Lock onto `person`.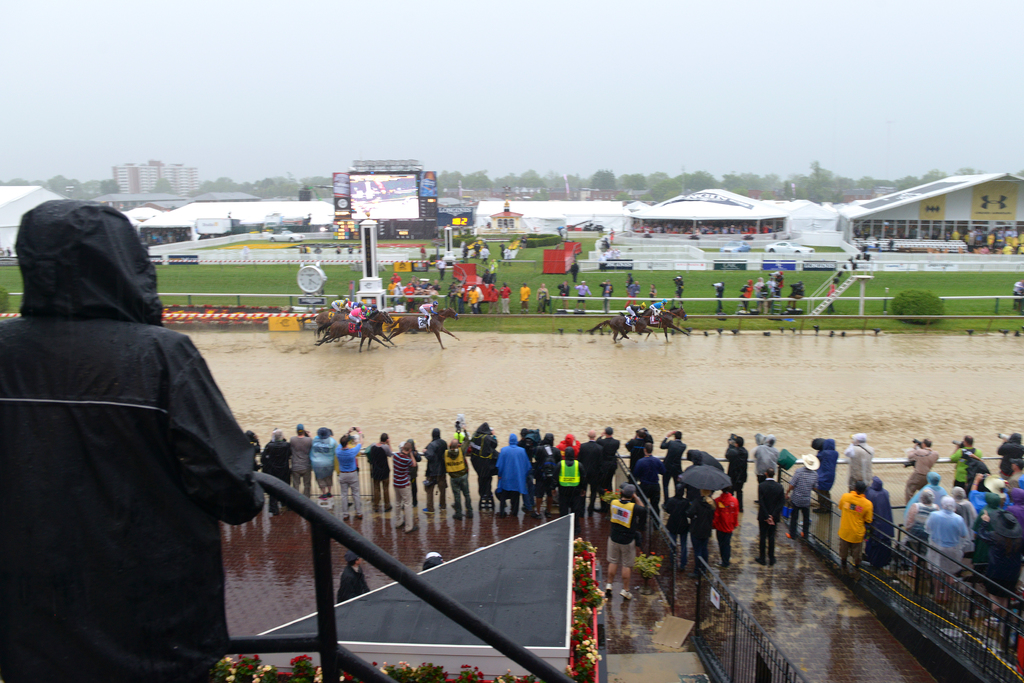
Locked: 811, 432, 845, 513.
